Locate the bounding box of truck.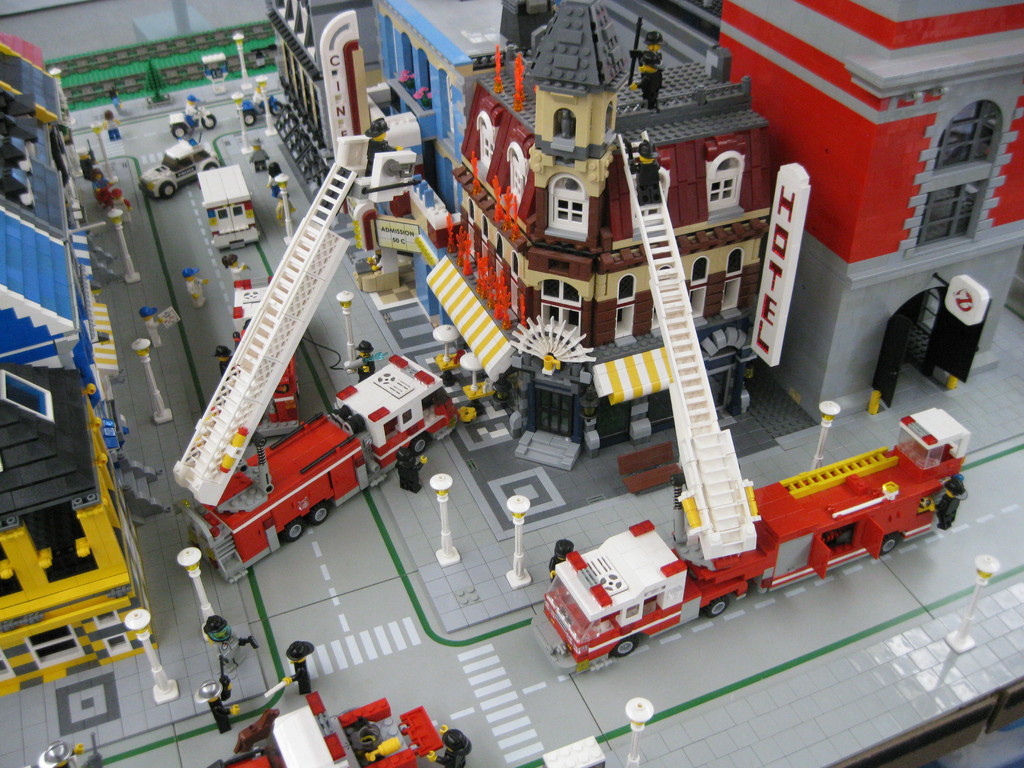
Bounding box: bbox=[535, 129, 973, 678].
